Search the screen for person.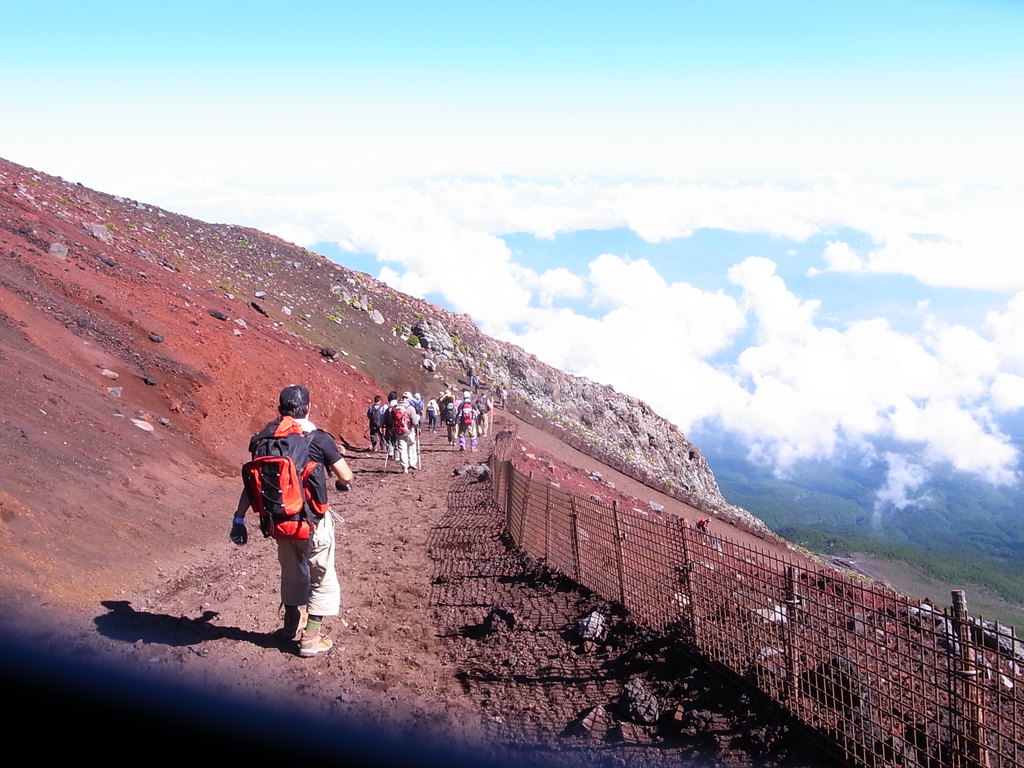
Found at locate(225, 381, 358, 657).
